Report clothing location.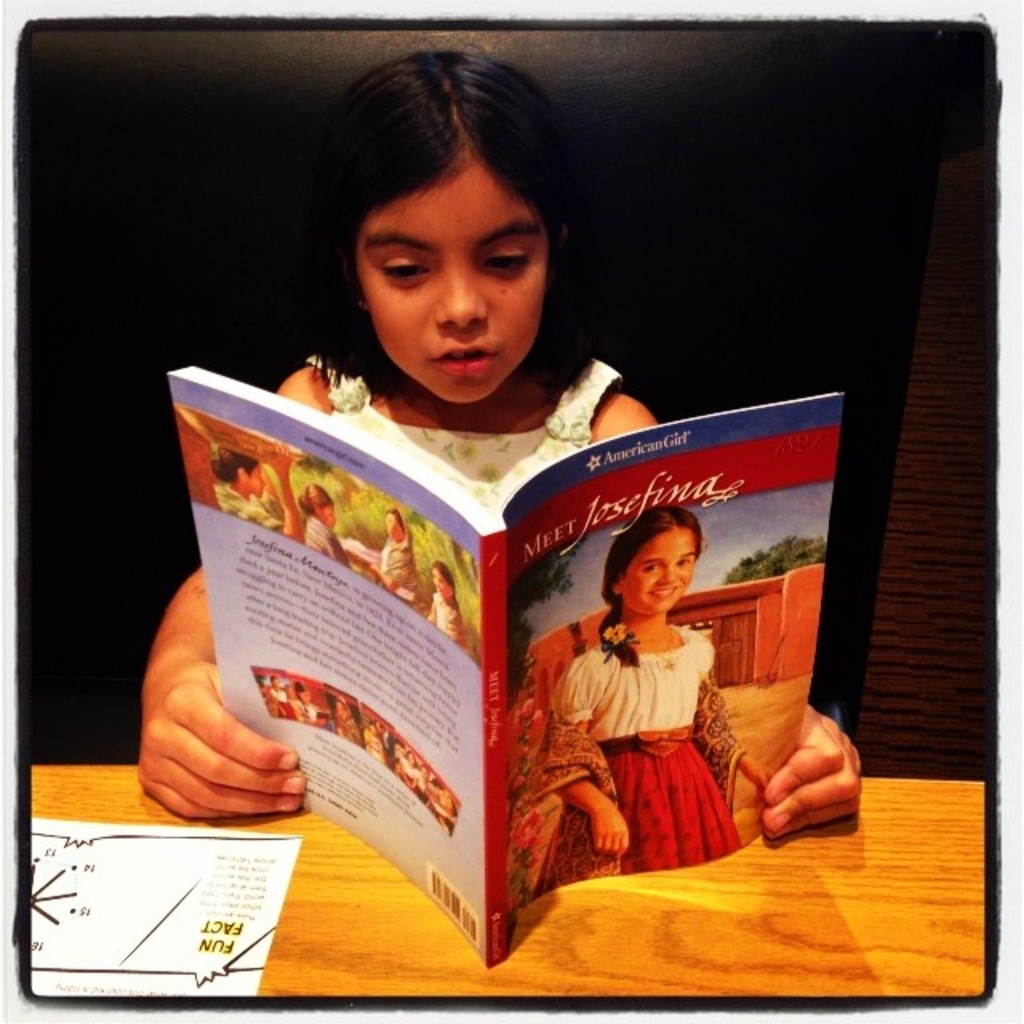
Report: detection(539, 622, 744, 886).
